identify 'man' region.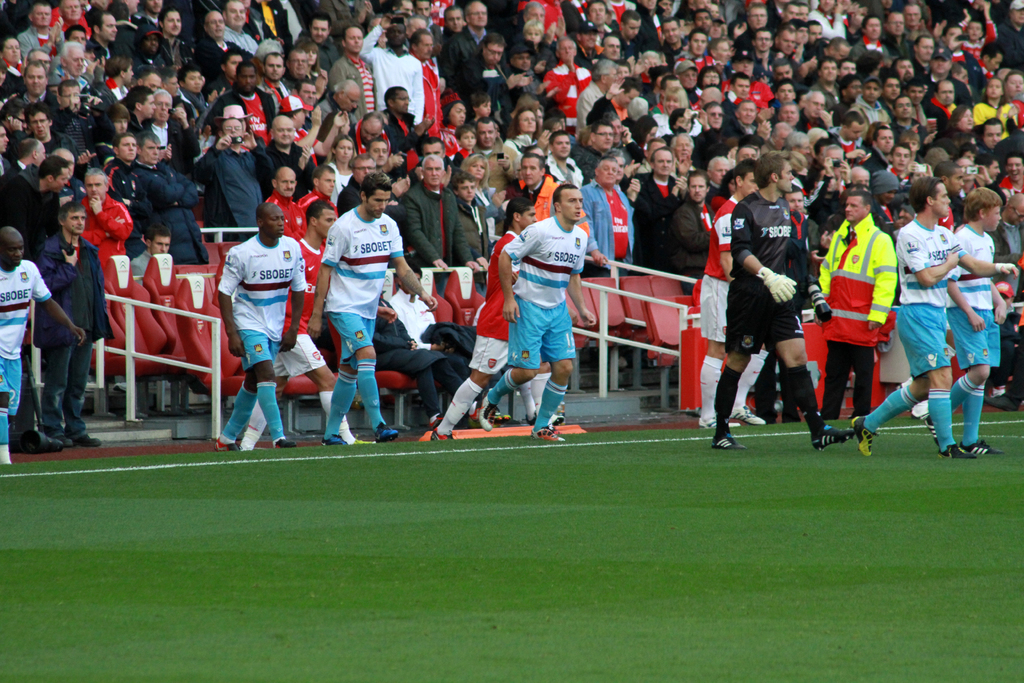
Region: detection(312, 170, 435, 446).
